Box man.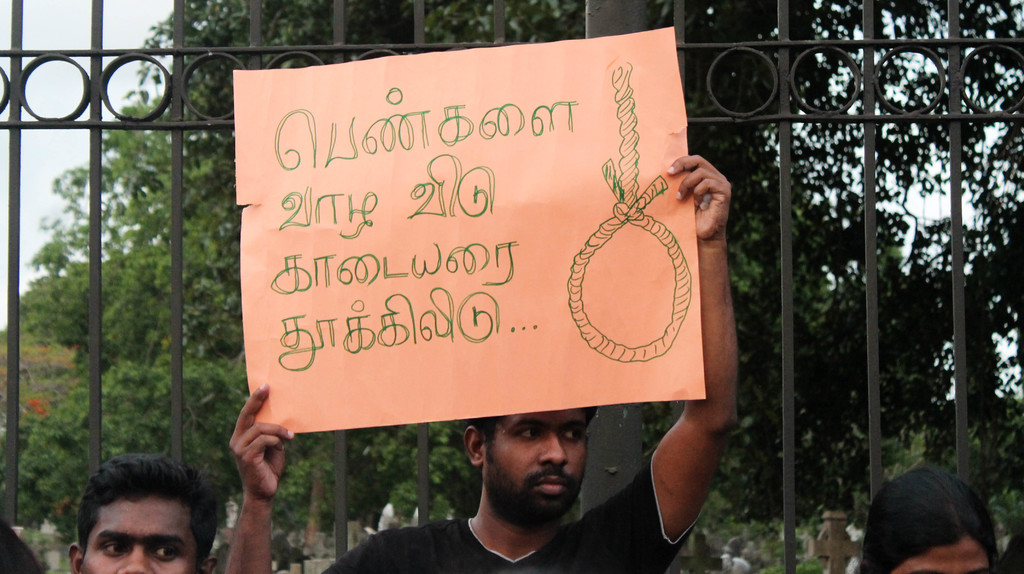
detection(224, 150, 742, 573).
